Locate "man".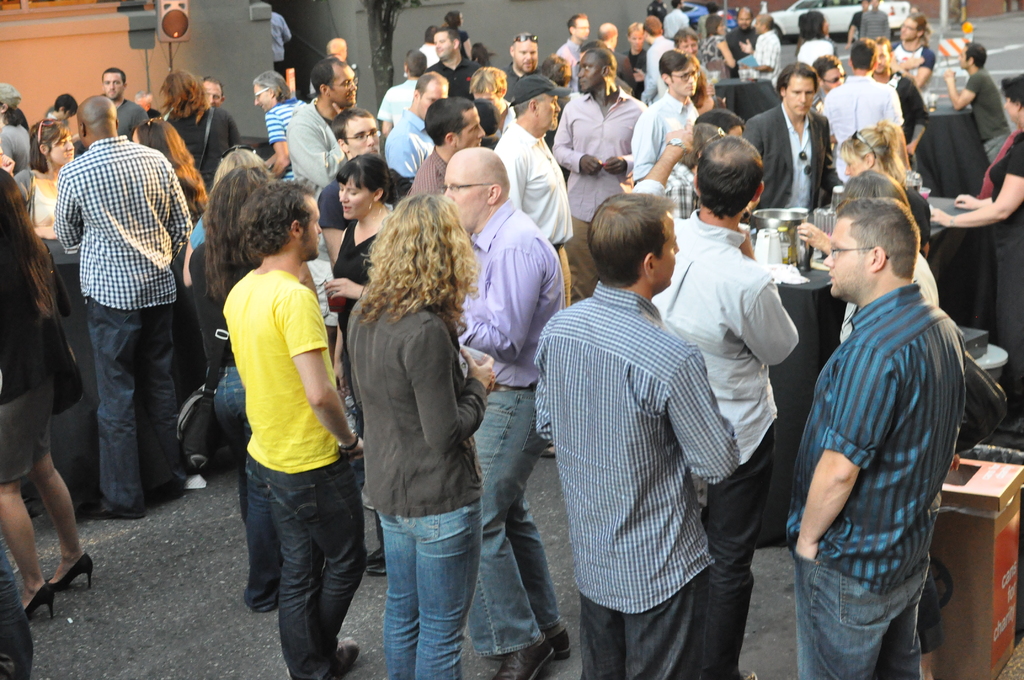
Bounding box: bbox=(532, 188, 741, 679).
